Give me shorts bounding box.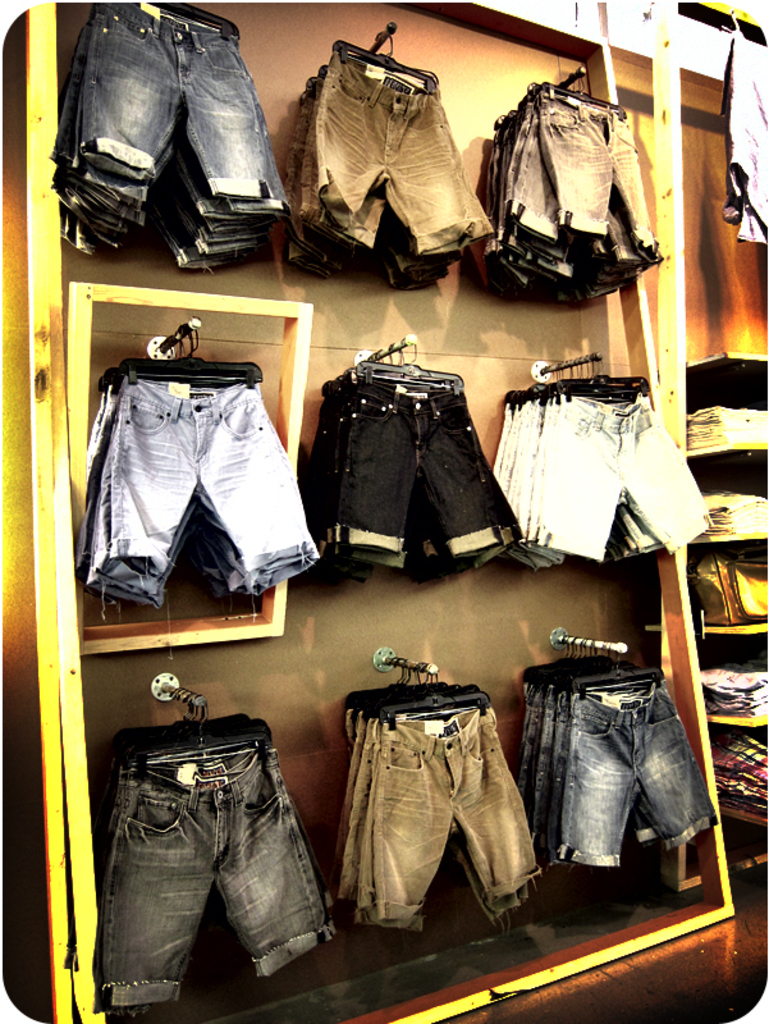
[58,96,278,210].
